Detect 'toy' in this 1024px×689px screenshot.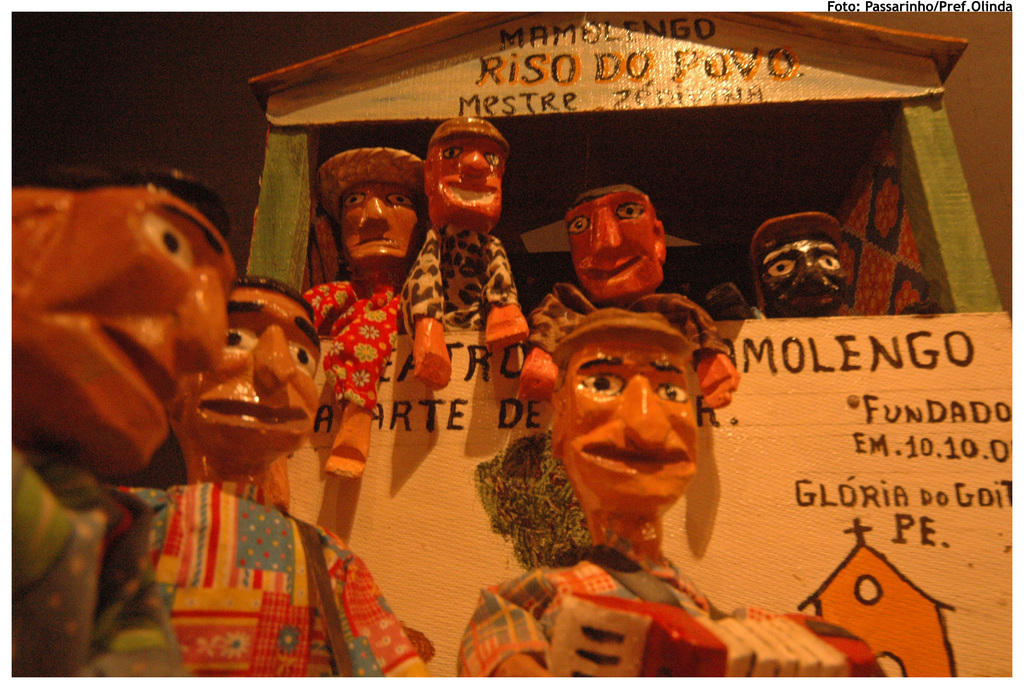
Detection: 458, 287, 899, 682.
